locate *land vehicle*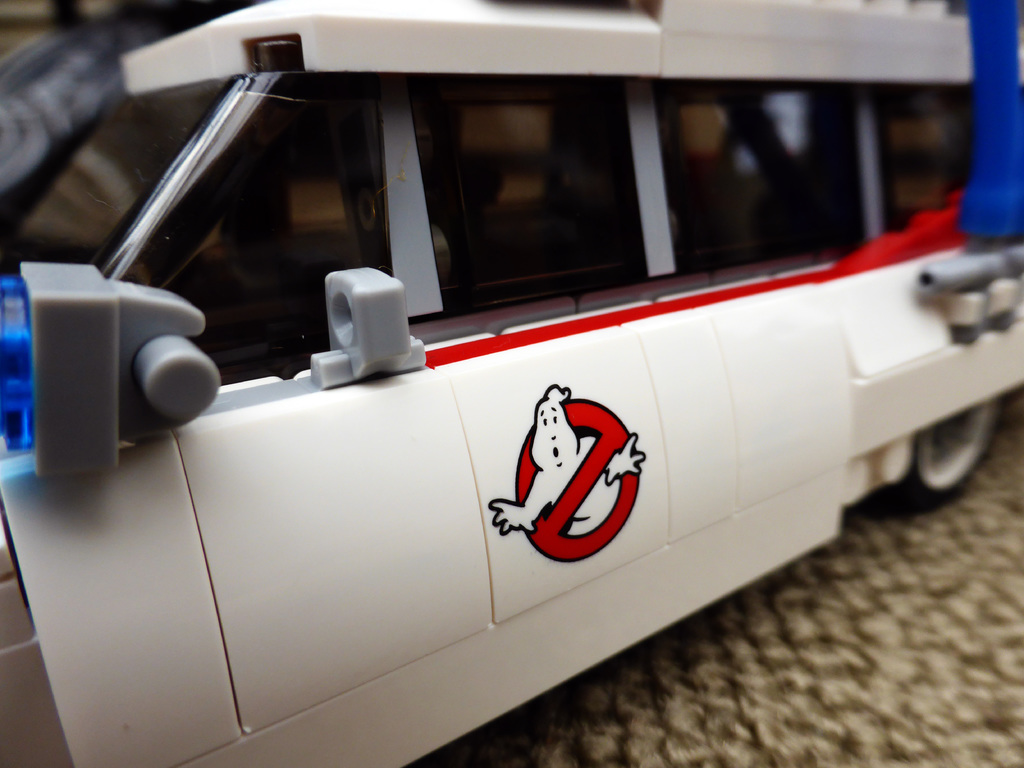
<region>42, 51, 1023, 749</region>
